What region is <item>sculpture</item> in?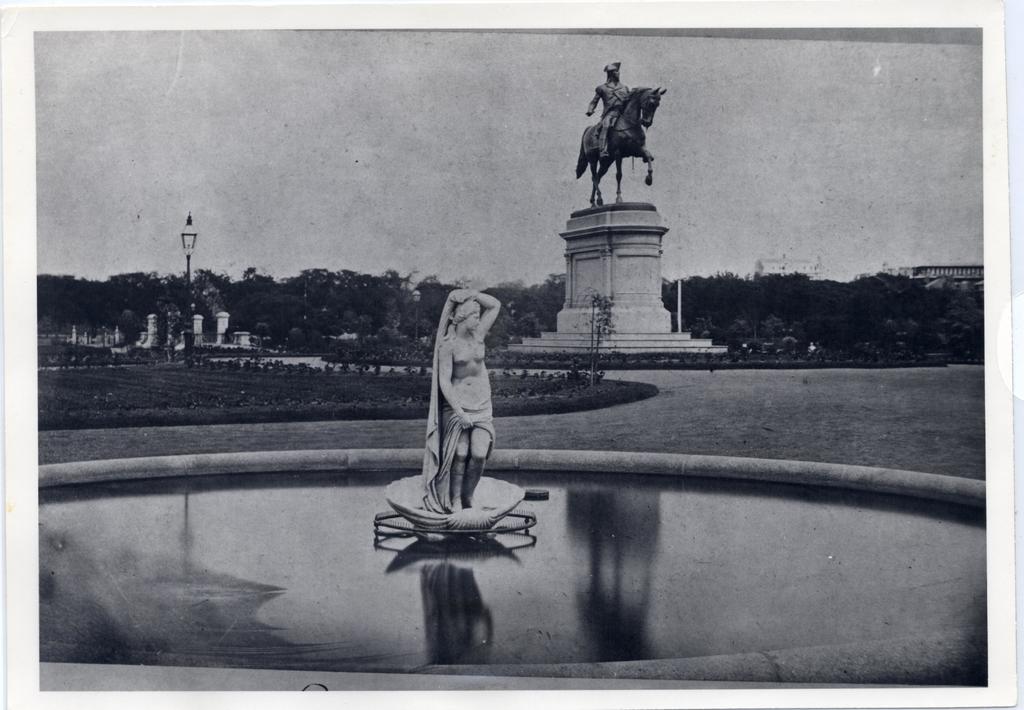
[417,290,498,508].
